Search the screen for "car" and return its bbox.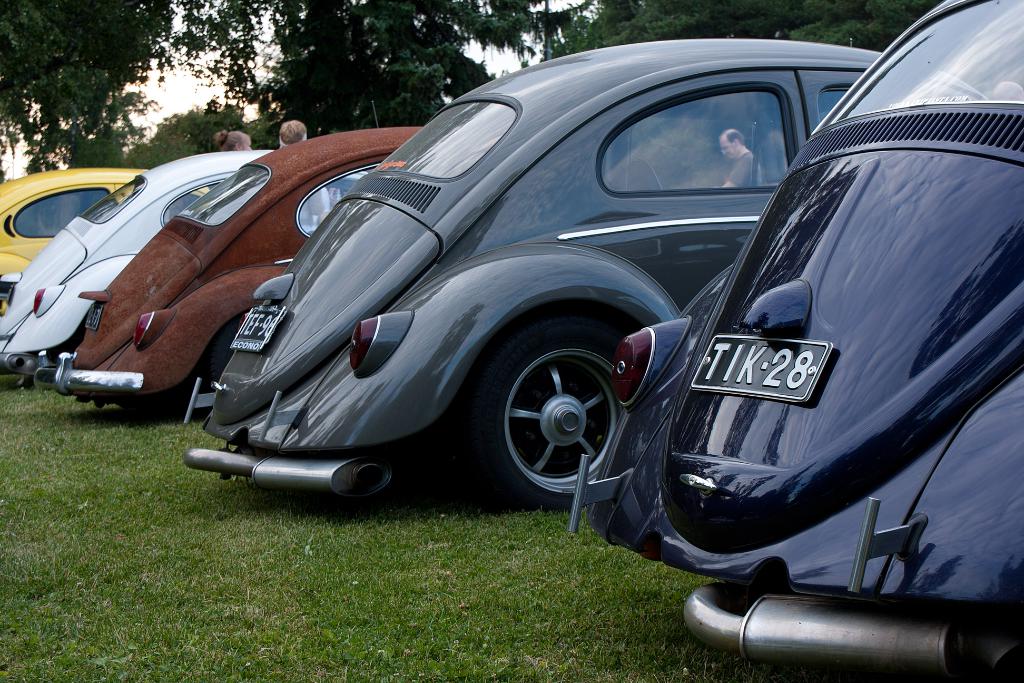
Found: 0/149/273/386.
